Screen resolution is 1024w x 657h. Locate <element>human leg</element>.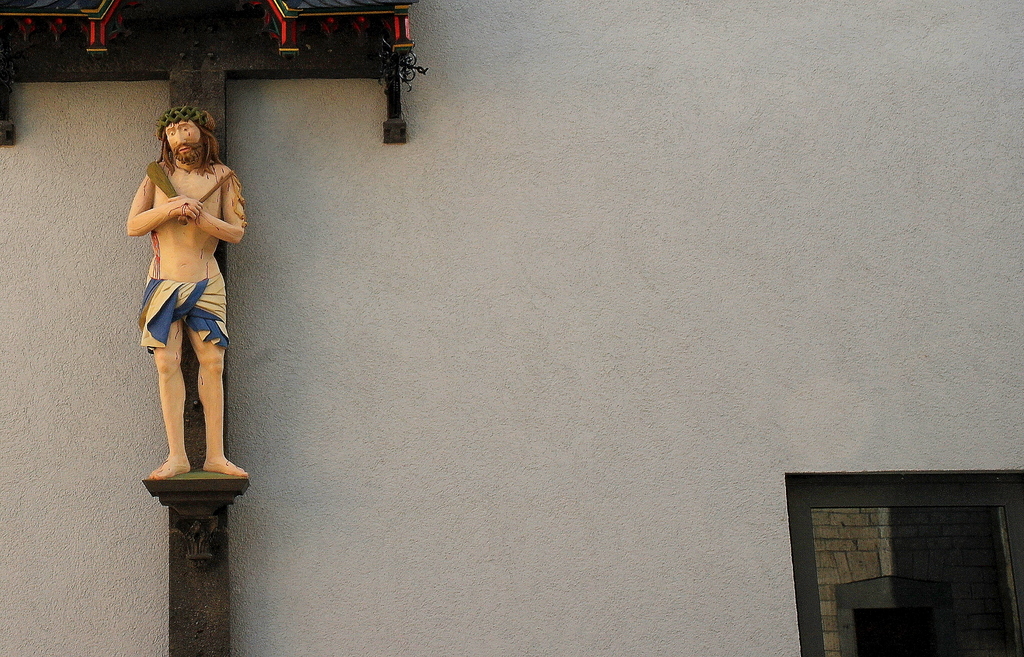
x1=147 y1=318 x2=190 y2=480.
